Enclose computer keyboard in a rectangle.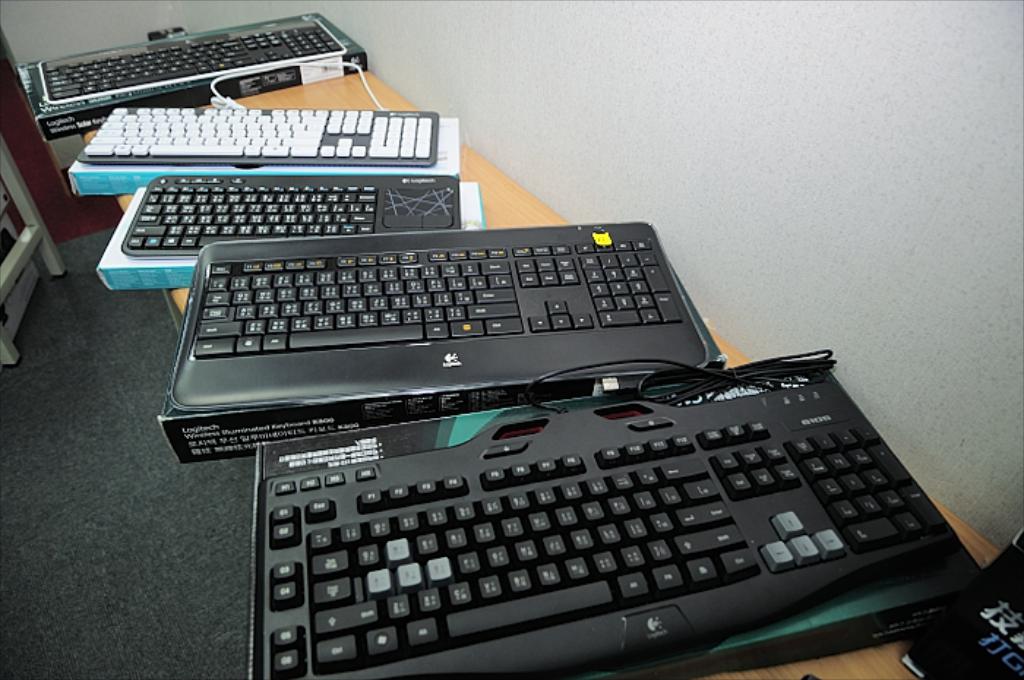
<bbox>73, 107, 439, 167</bbox>.
